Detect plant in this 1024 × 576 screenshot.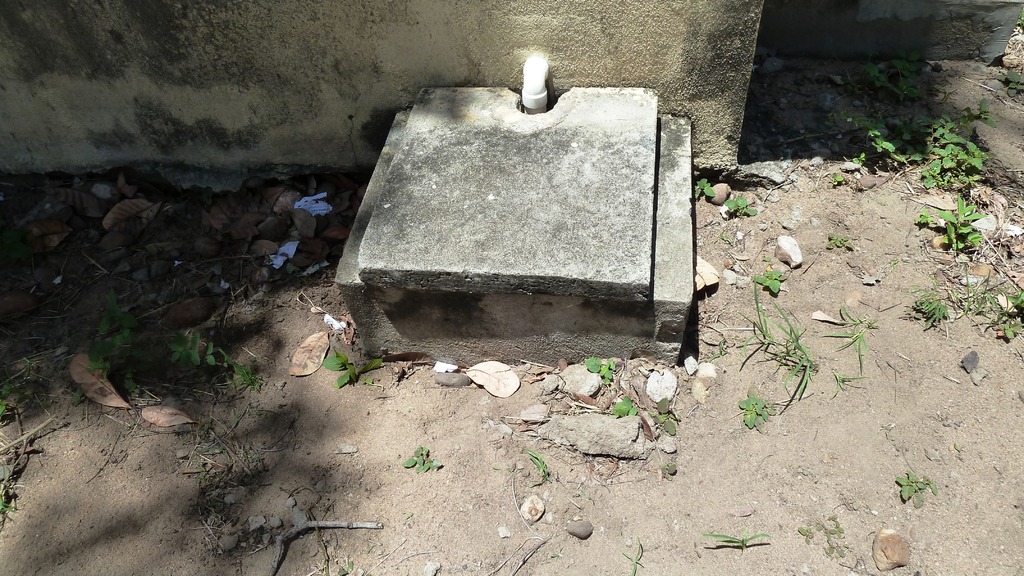
Detection: [left=718, top=188, right=758, bottom=219].
